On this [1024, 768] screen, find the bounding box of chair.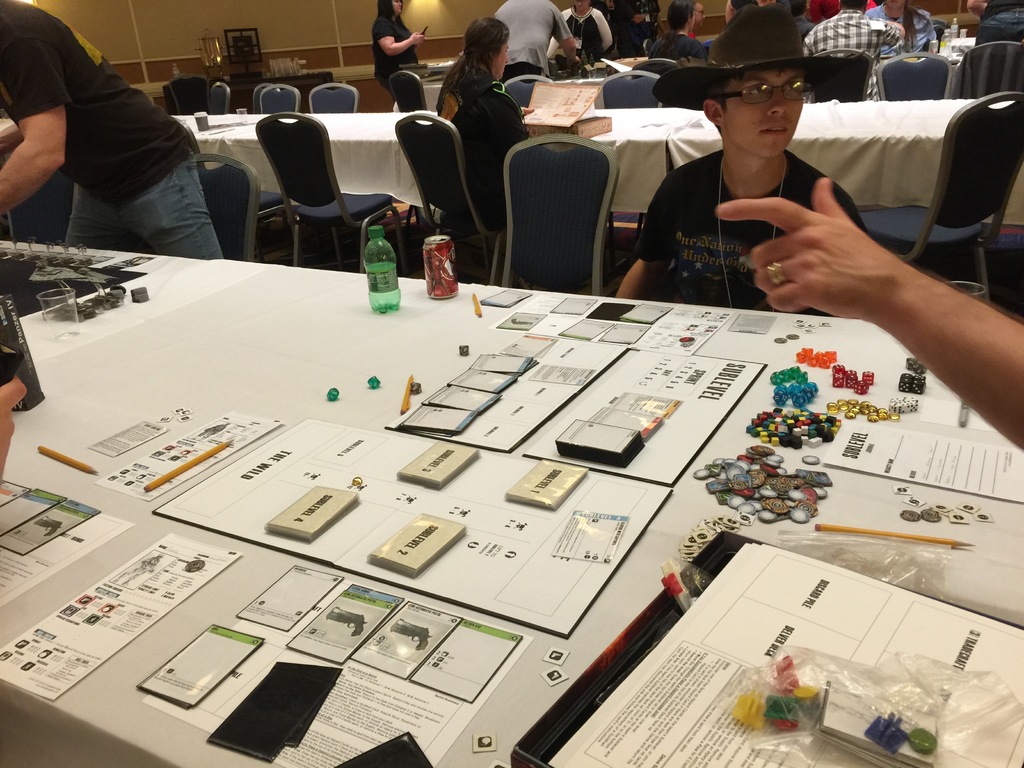
Bounding box: BBox(627, 61, 677, 78).
